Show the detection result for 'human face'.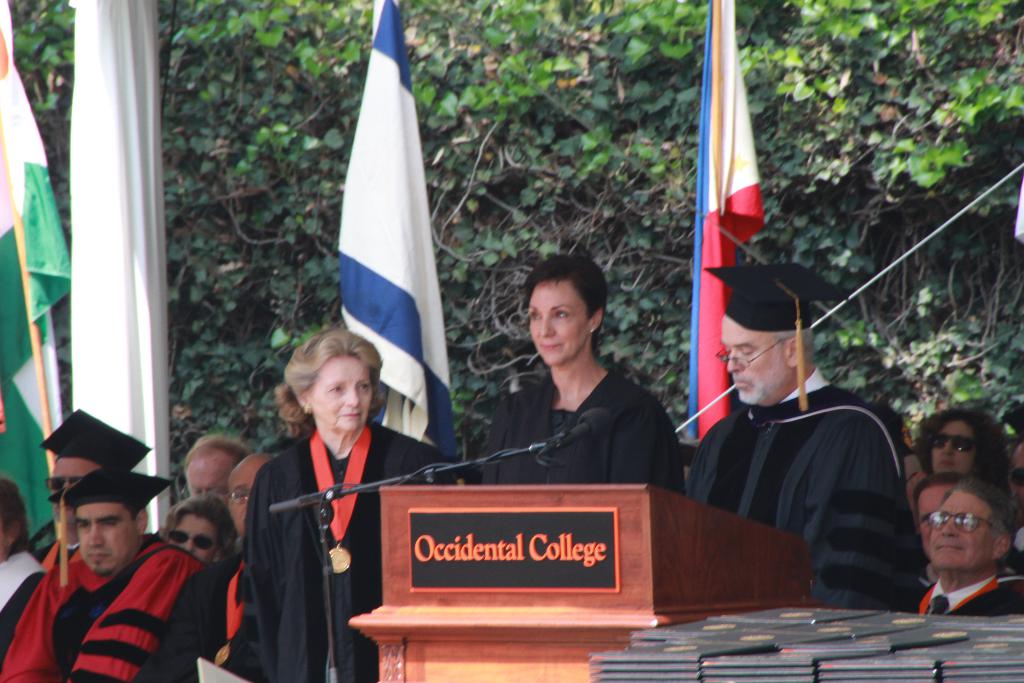
box=[228, 457, 264, 533].
